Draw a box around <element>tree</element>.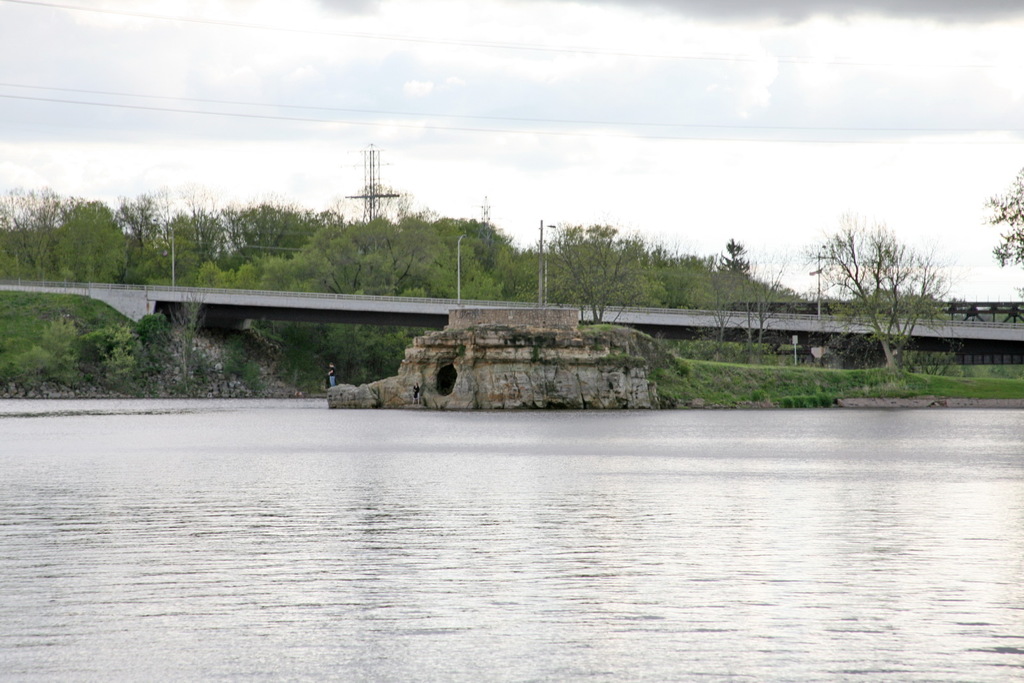
0/188/64/262.
